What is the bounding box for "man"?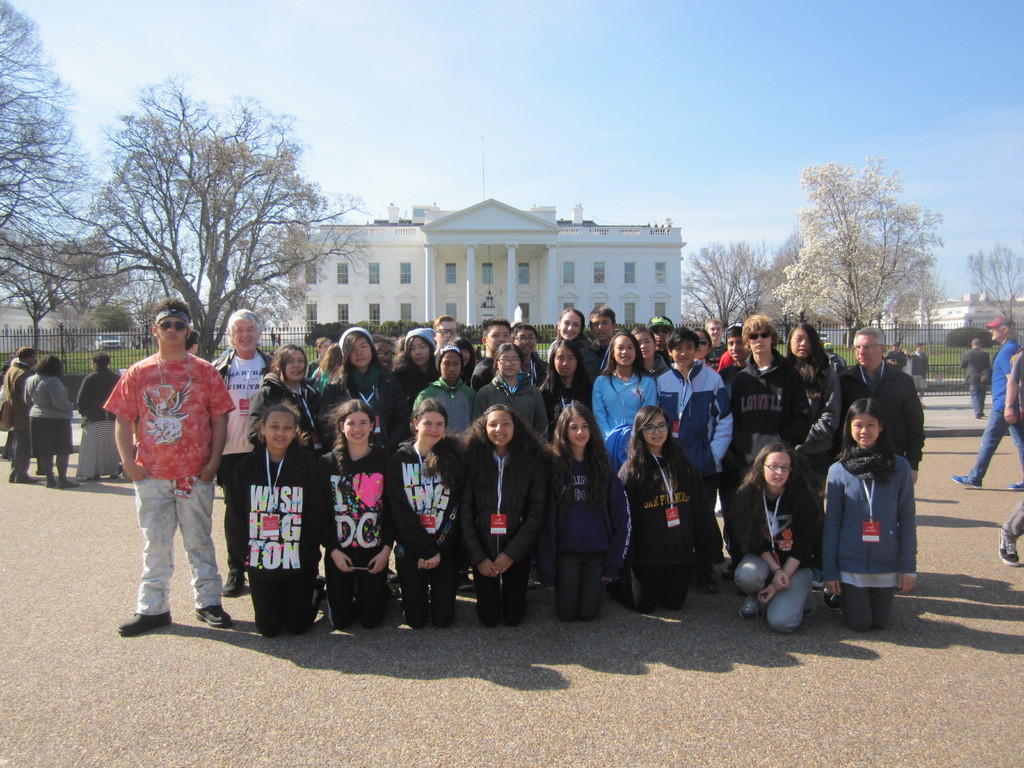
left=948, top=320, right=1023, bottom=495.
